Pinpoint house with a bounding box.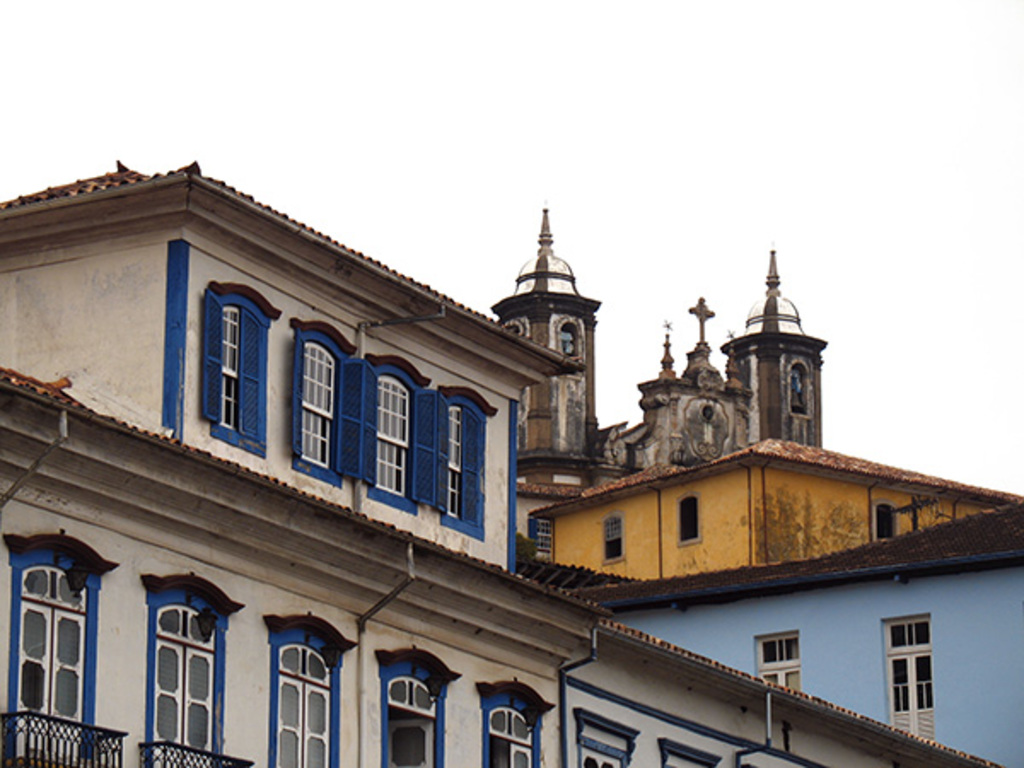
pyautogui.locateOnScreen(505, 229, 618, 481).
